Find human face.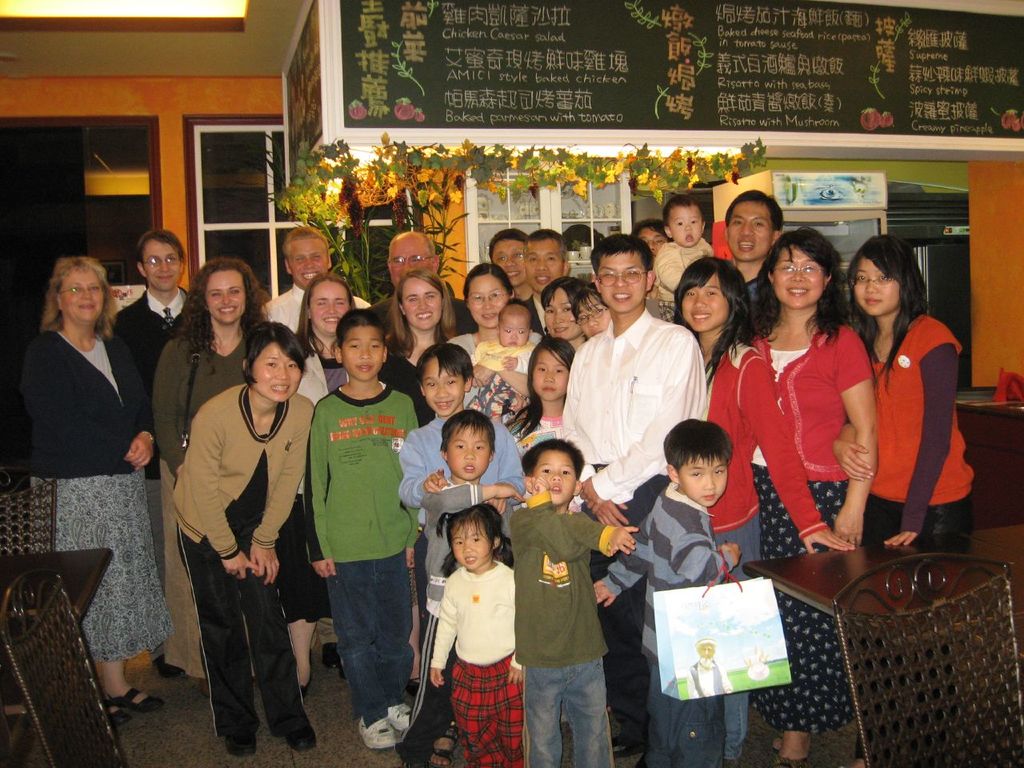
x1=405, y1=276, x2=444, y2=330.
